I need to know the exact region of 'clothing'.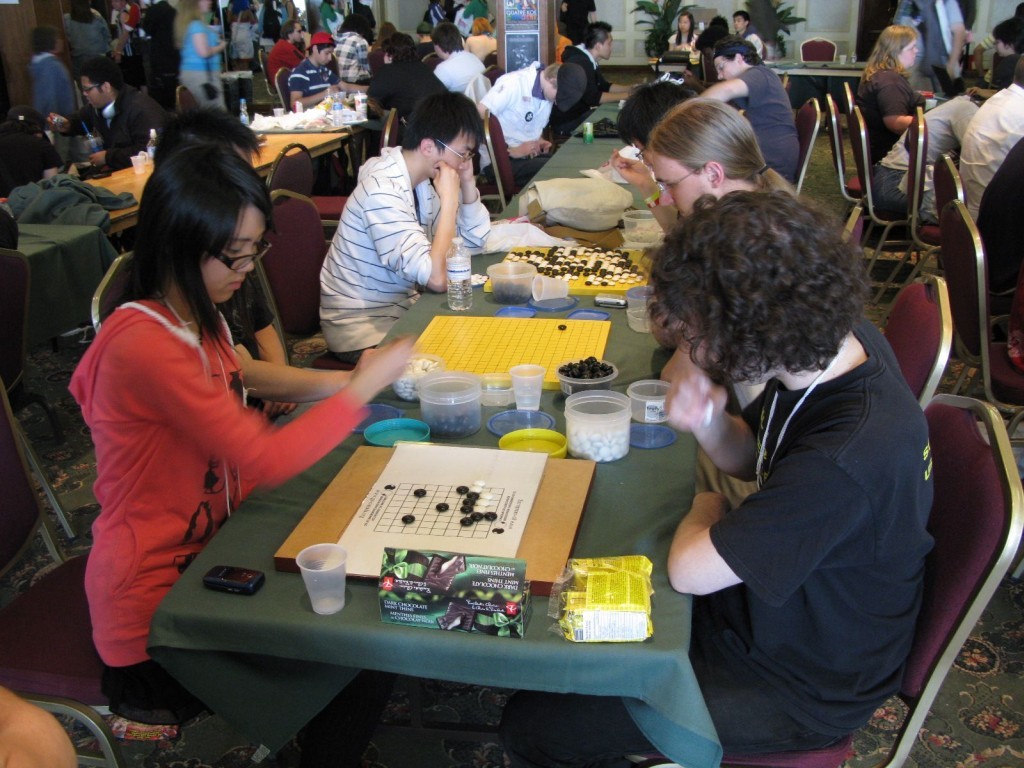
Region: left=565, top=28, right=595, bottom=117.
